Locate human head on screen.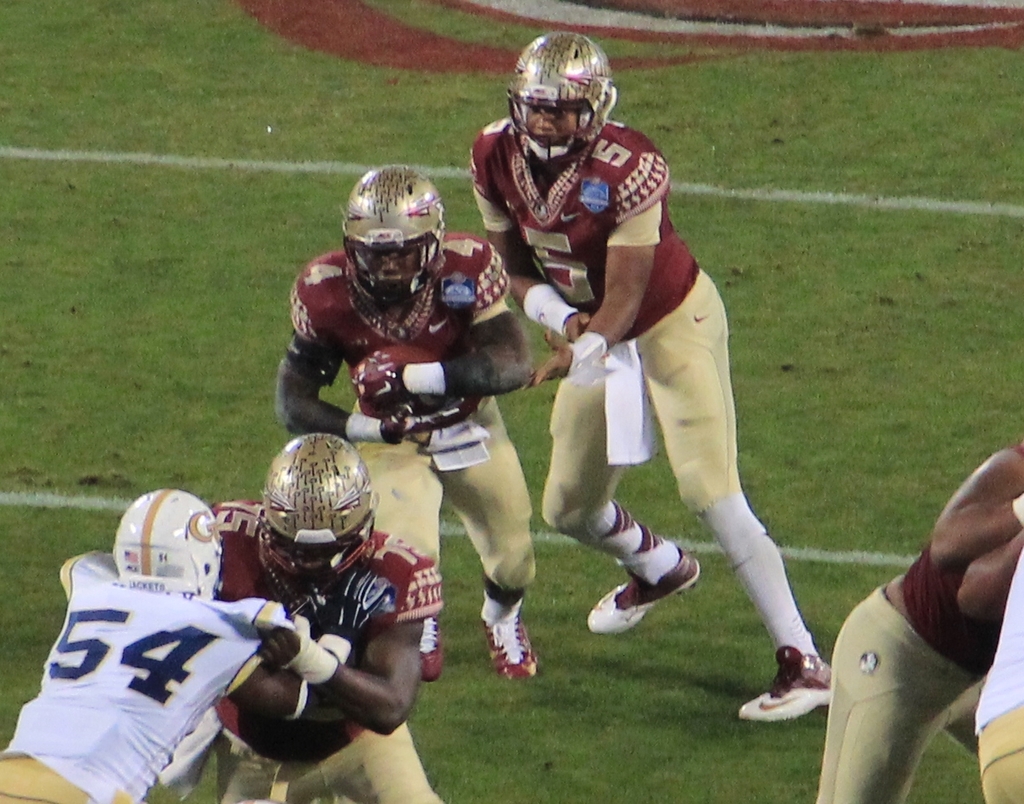
On screen at 494/24/614/157.
